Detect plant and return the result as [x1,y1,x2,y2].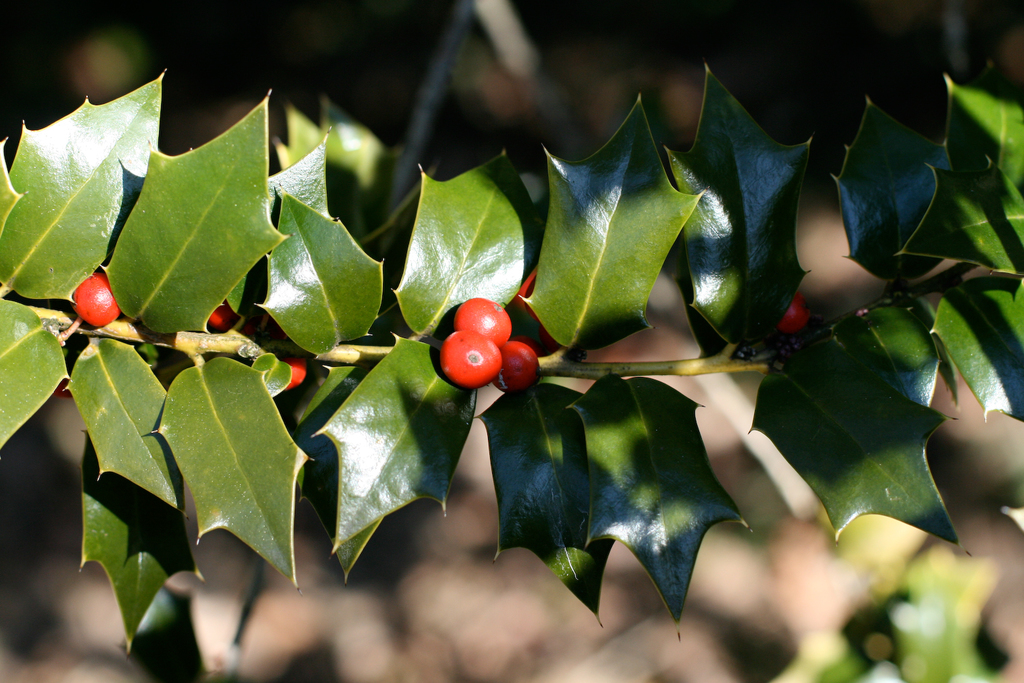
[0,53,1023,665].
